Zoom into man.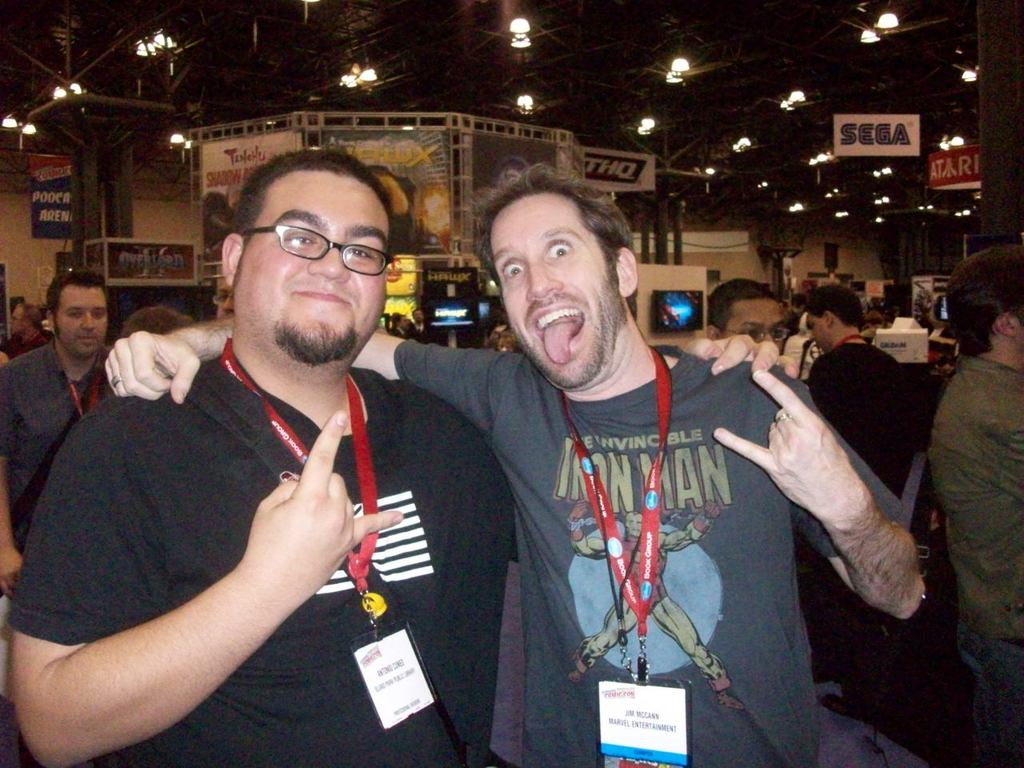
Zoom target: [0,268,110,598].
